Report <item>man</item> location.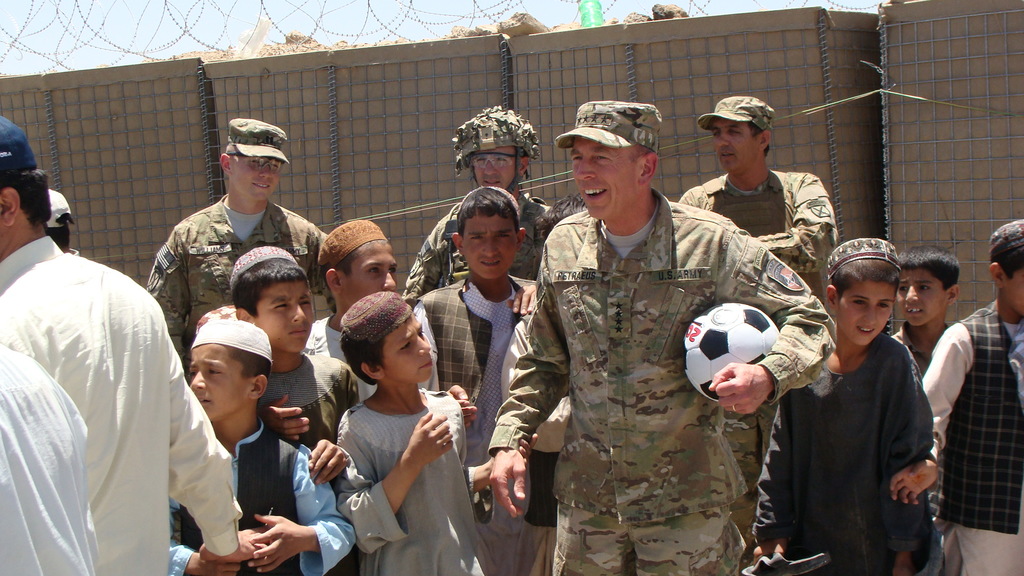
Report: [406, 105, 552, 301].
